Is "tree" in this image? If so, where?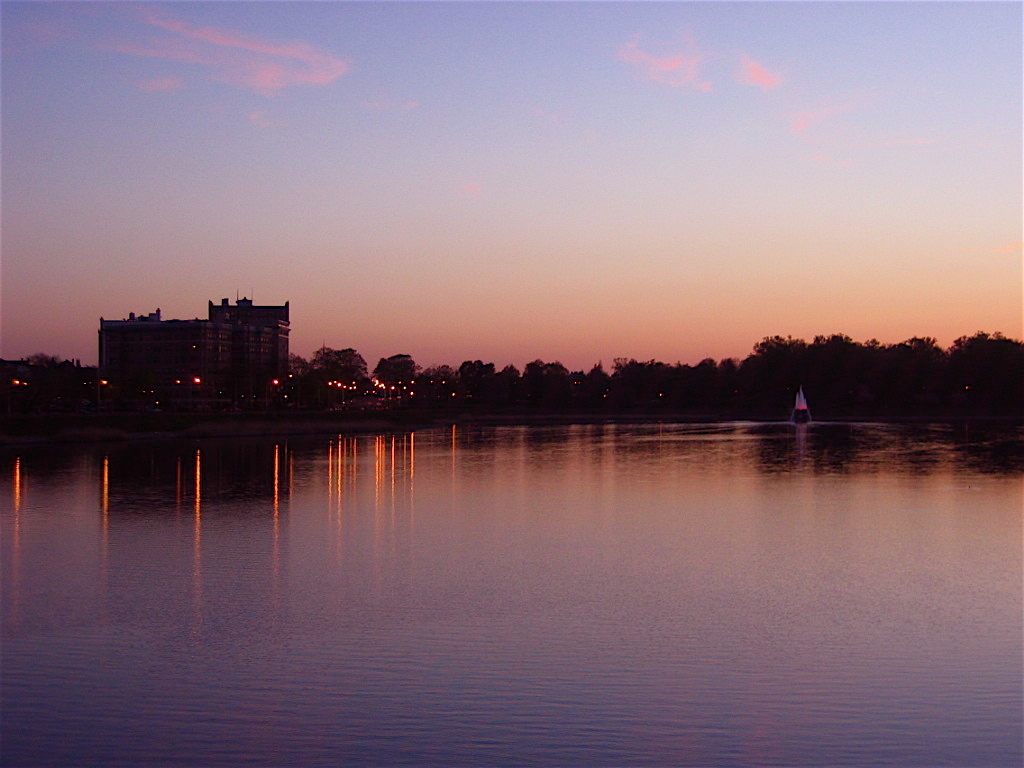
Yes, at l=309, t=343, r=363, b=394.
